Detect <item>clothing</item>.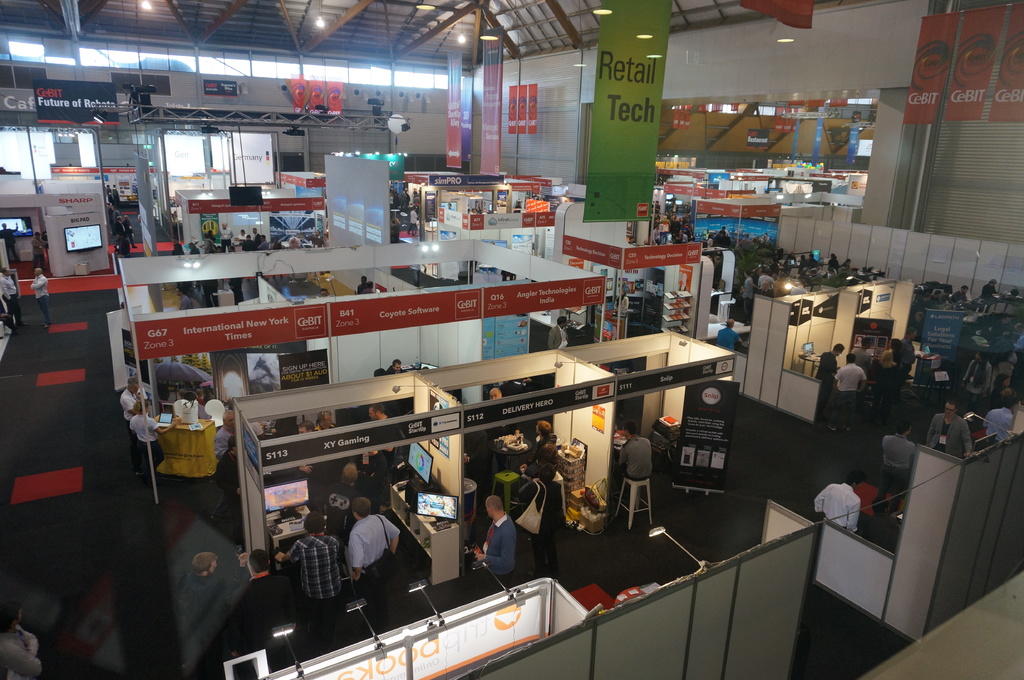
Detected at box=[355, 279, 366, 292].
